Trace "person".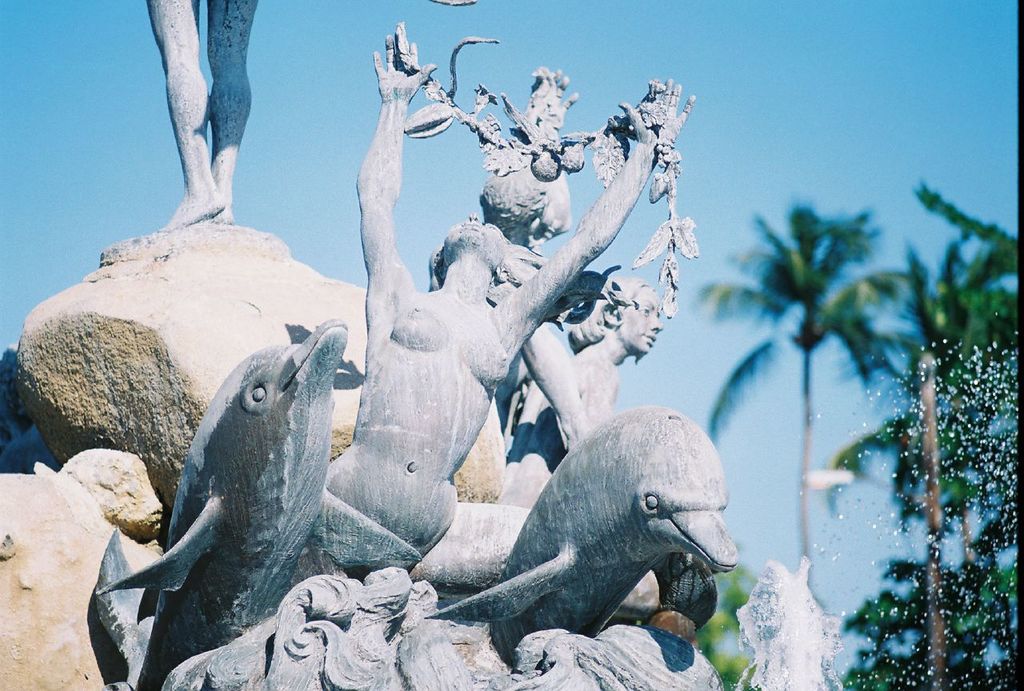
Traced to bbox(326, 31, 695, 573).
